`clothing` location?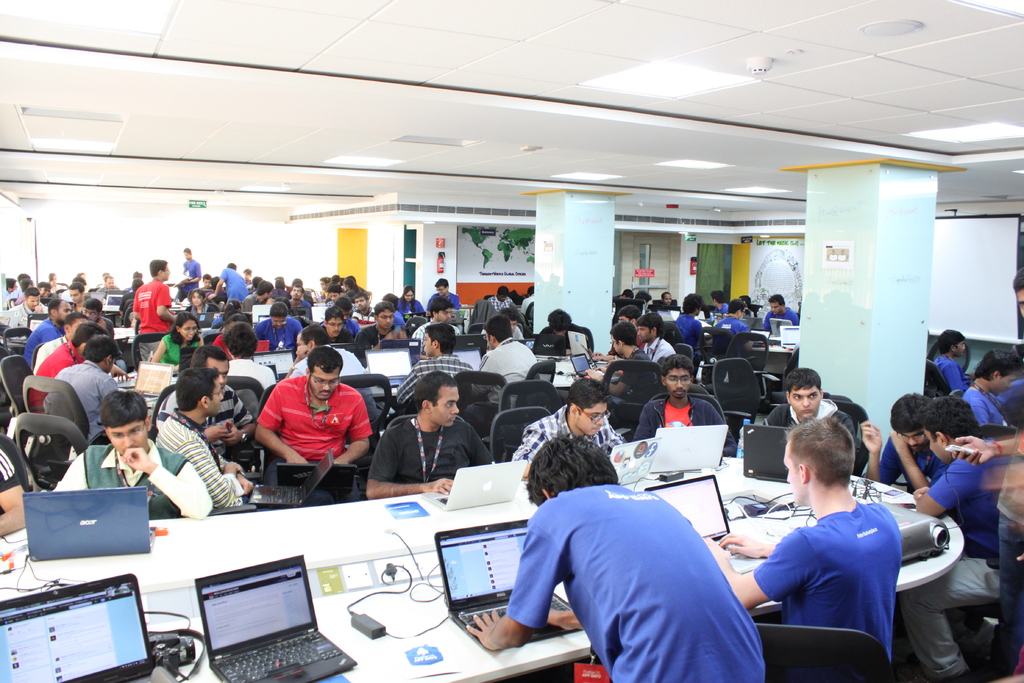
<box>0,304,47,329</box>
